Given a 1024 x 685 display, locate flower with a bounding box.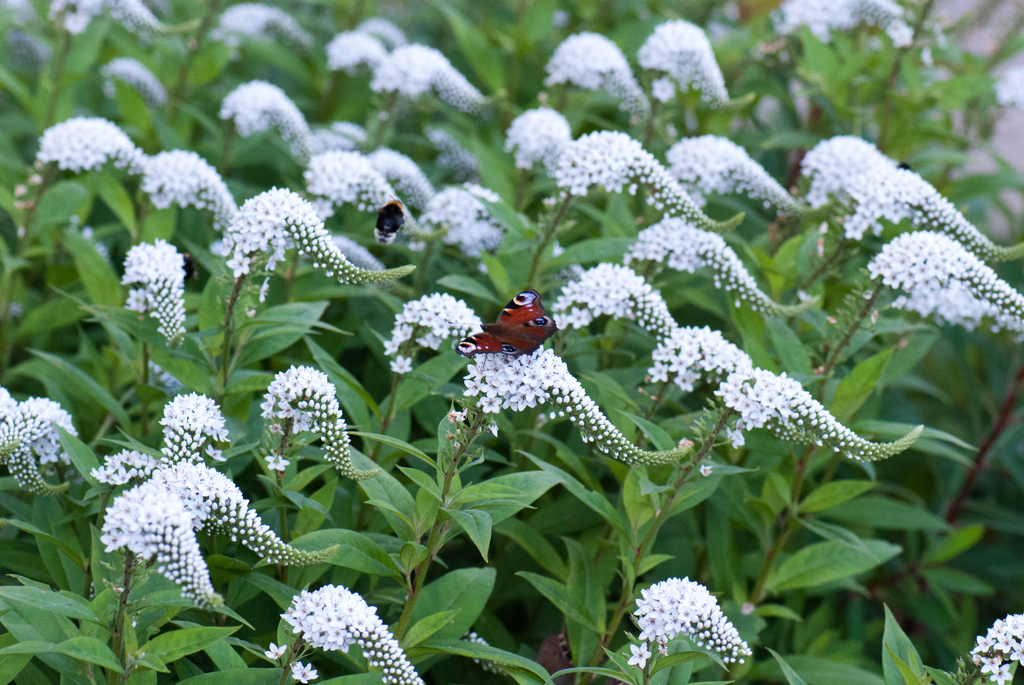
Located: box(300, 147, 389, 214).
